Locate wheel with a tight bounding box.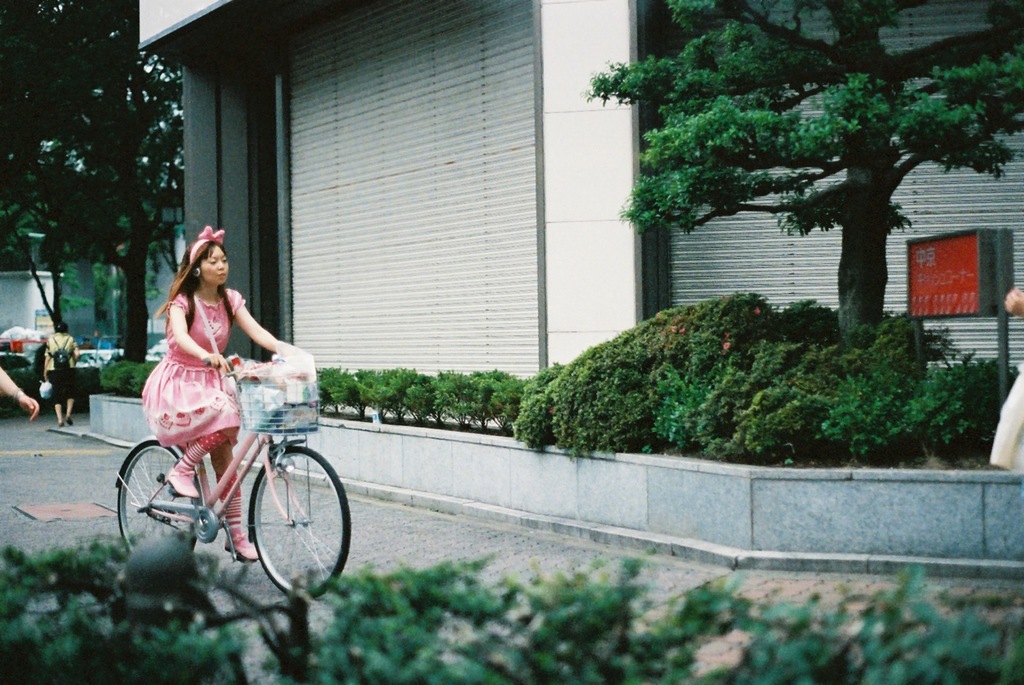
114/445/199/549.
